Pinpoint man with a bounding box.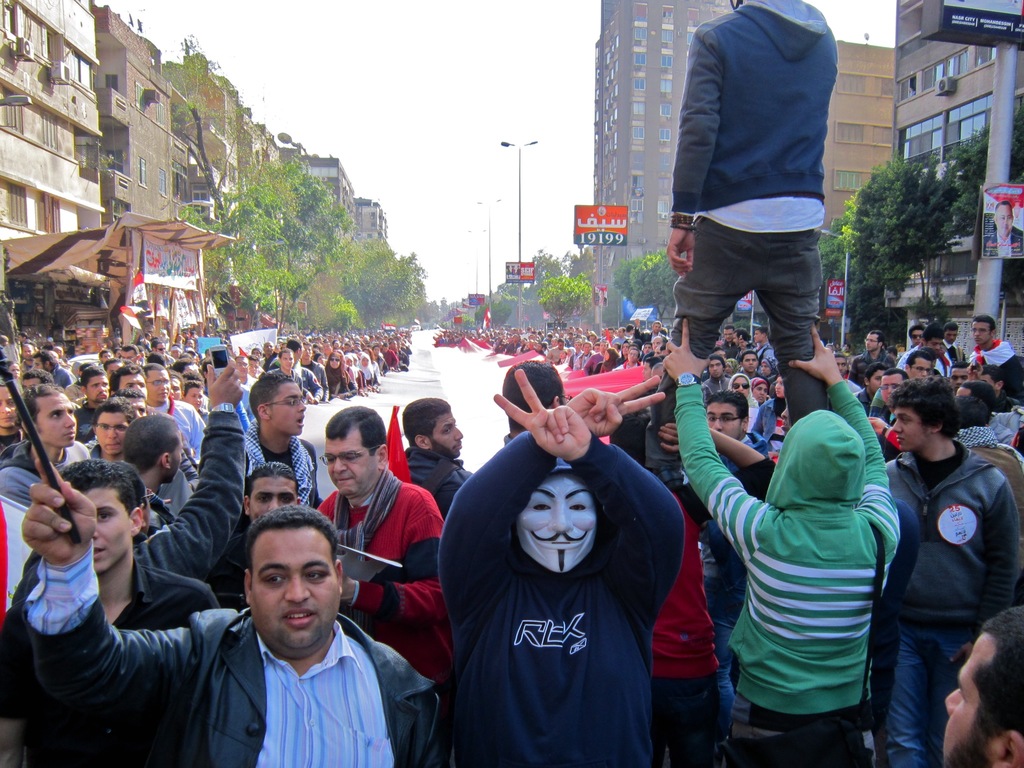
(909,324,952,374).
